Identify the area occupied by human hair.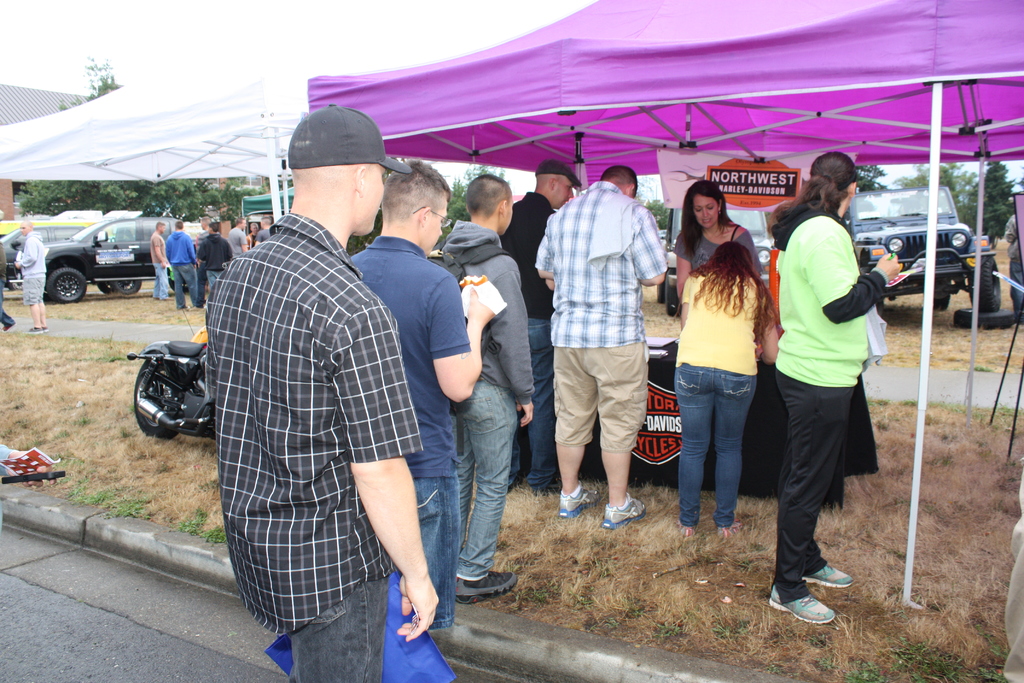
Area: (left=235, top=217, right=246, bottom=224).
